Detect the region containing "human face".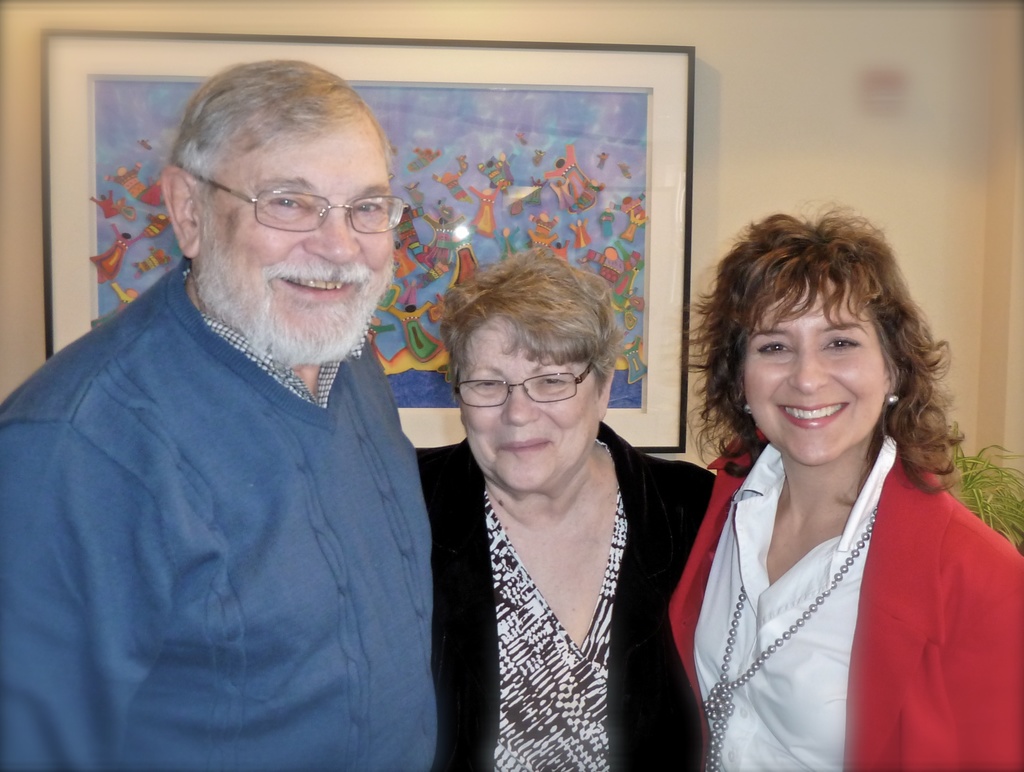
[203, 119, 394, 344].
